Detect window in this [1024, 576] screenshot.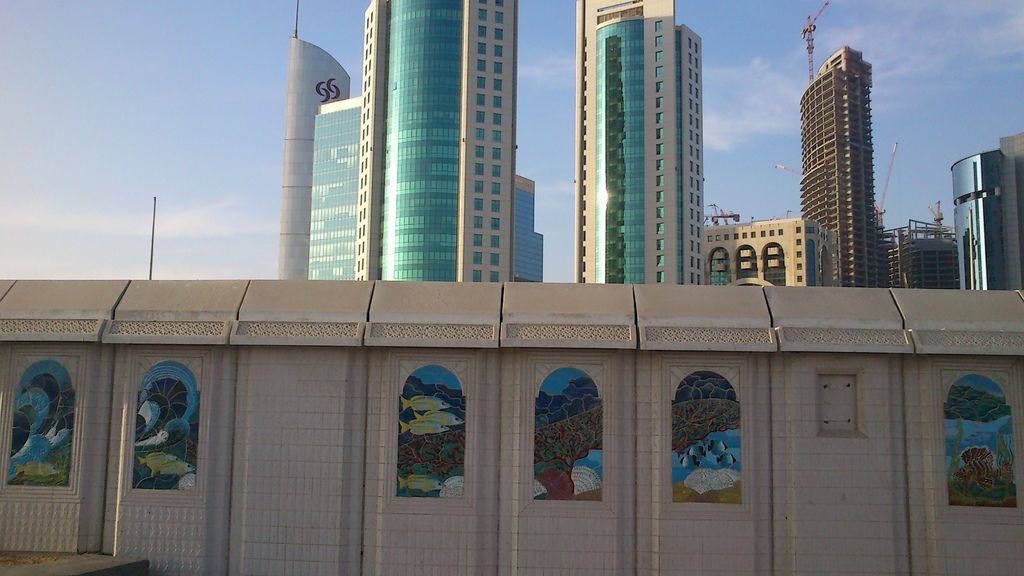
Detection: [749, 231, 755, 237].
